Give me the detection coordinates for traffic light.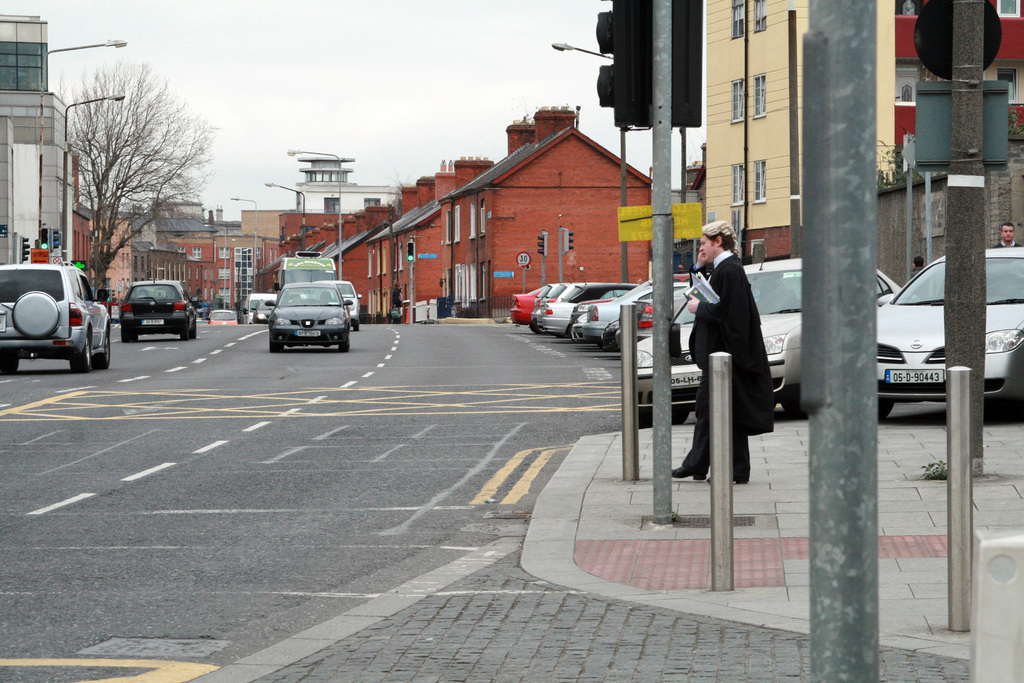
x1=108 y1=287 x2=109 y2=303.
